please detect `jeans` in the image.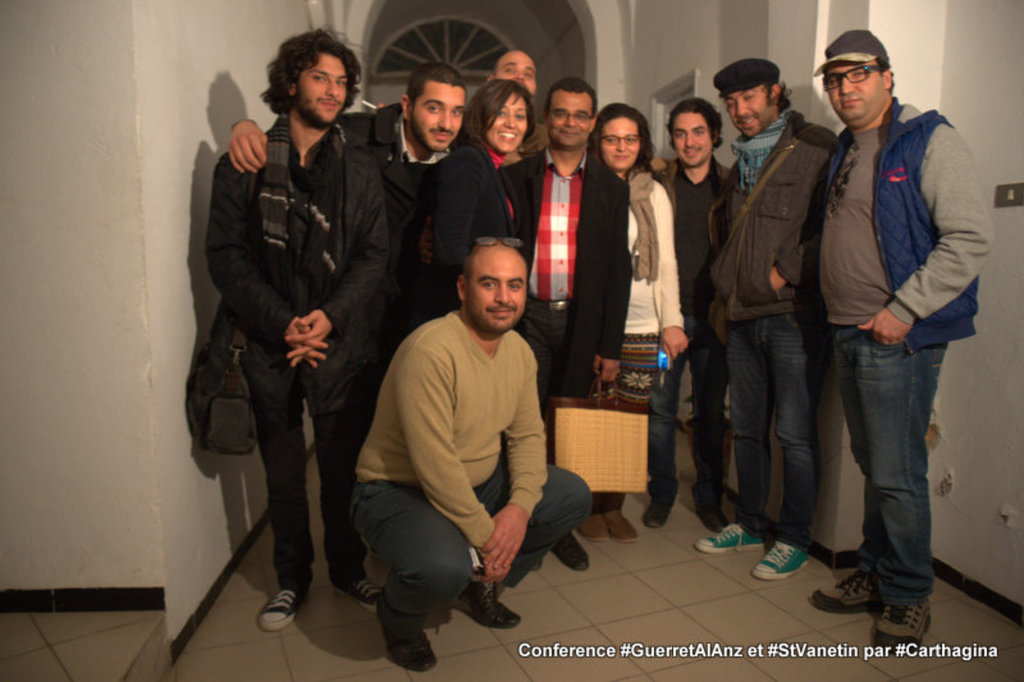
{"x1": 831, "y1": 326, "x2": 946, "y2": 601}.
